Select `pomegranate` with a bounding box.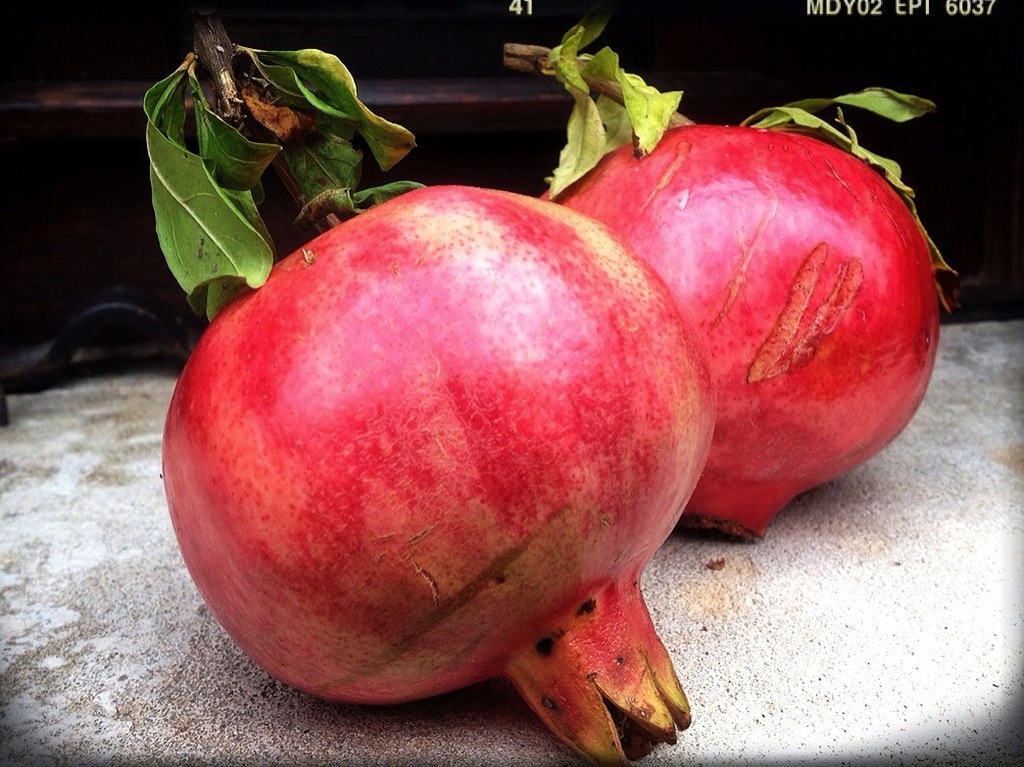
548, 122, 943, 548.
